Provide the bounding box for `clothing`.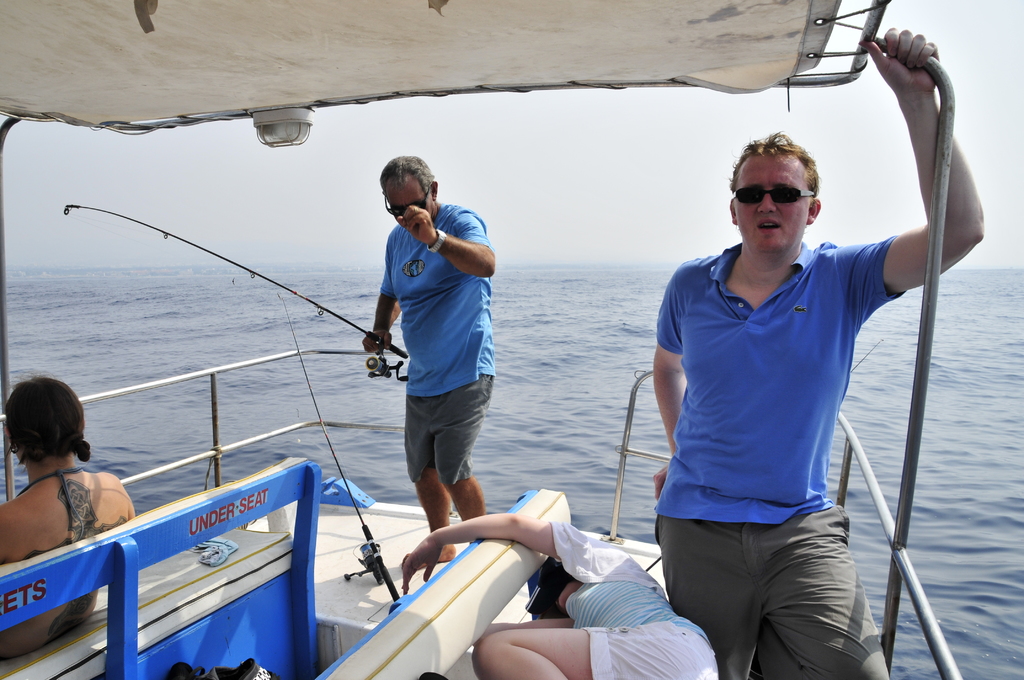
left=0, top=489, right=129, bottom=600.
